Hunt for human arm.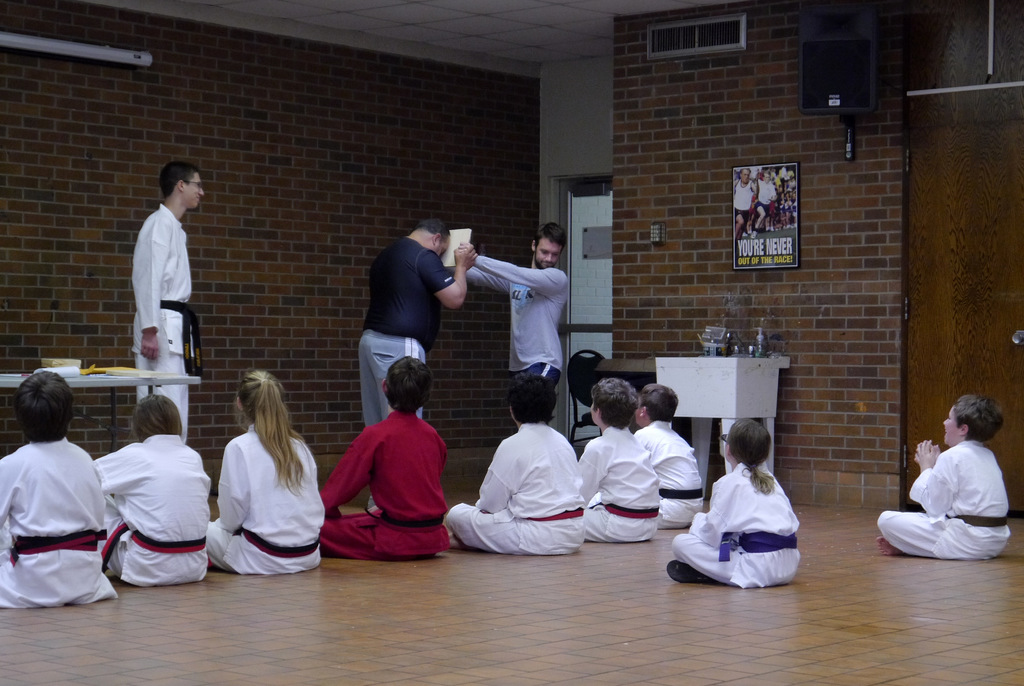
Hunted down at box(906, 437, 963, 516).
